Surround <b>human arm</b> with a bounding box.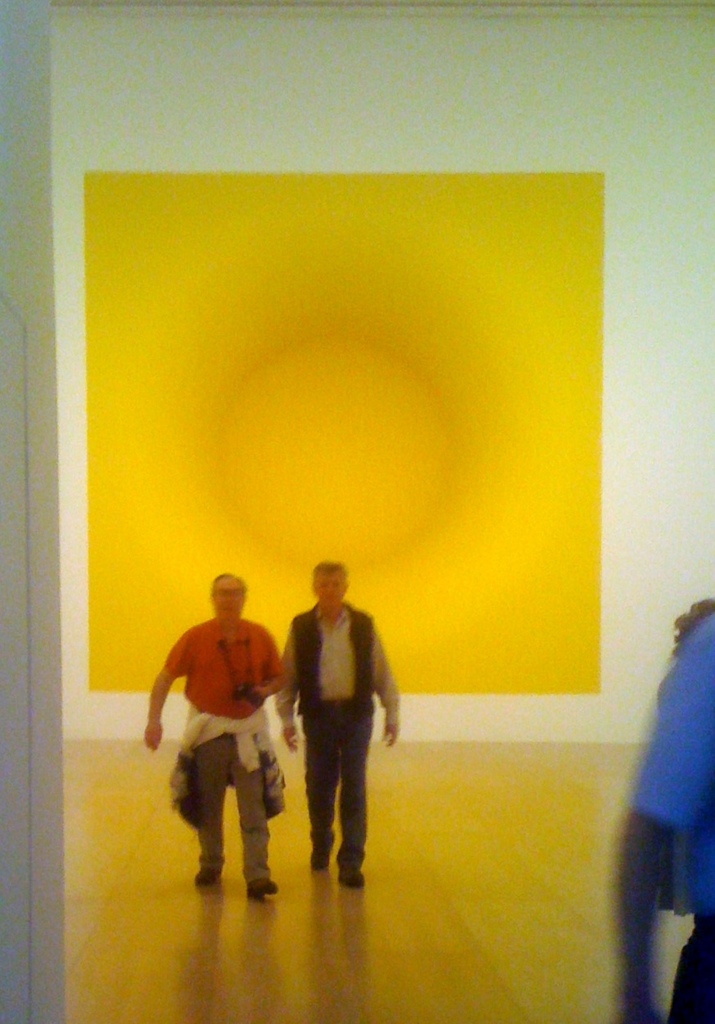
rect(278, 611, 312, 757).
